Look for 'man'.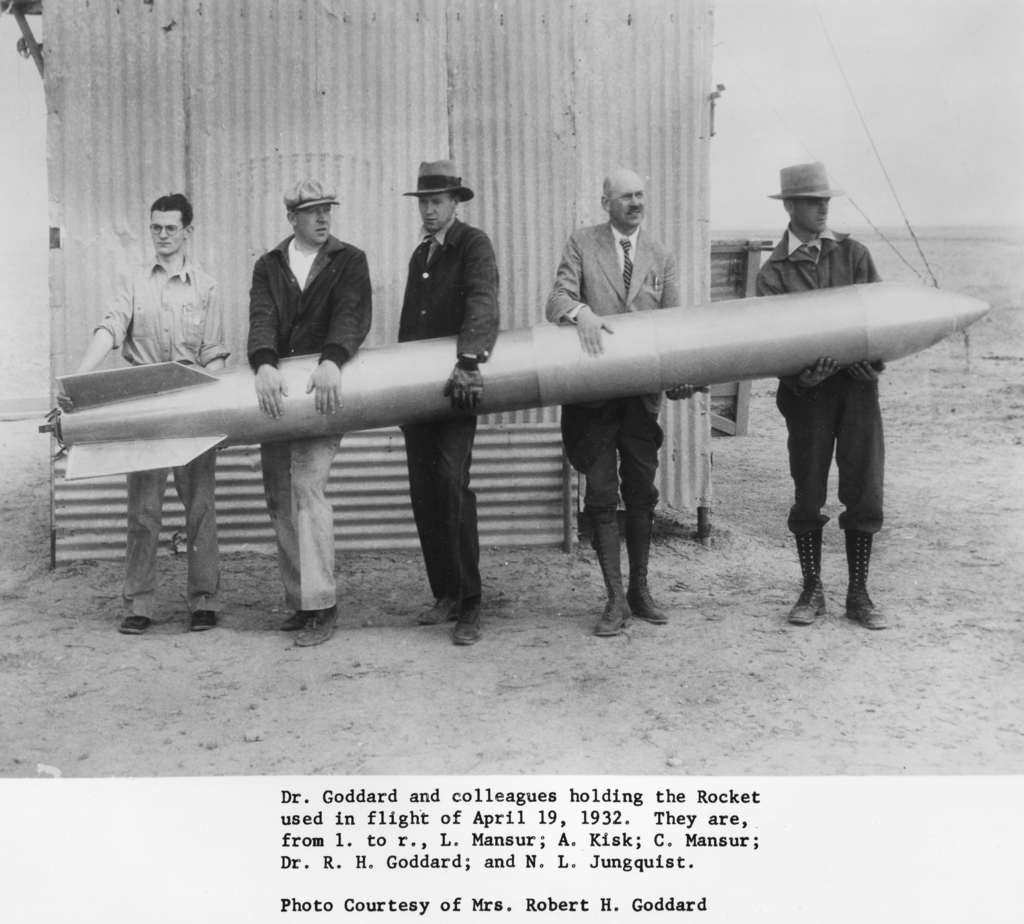
Found: 749 158 891 634.
